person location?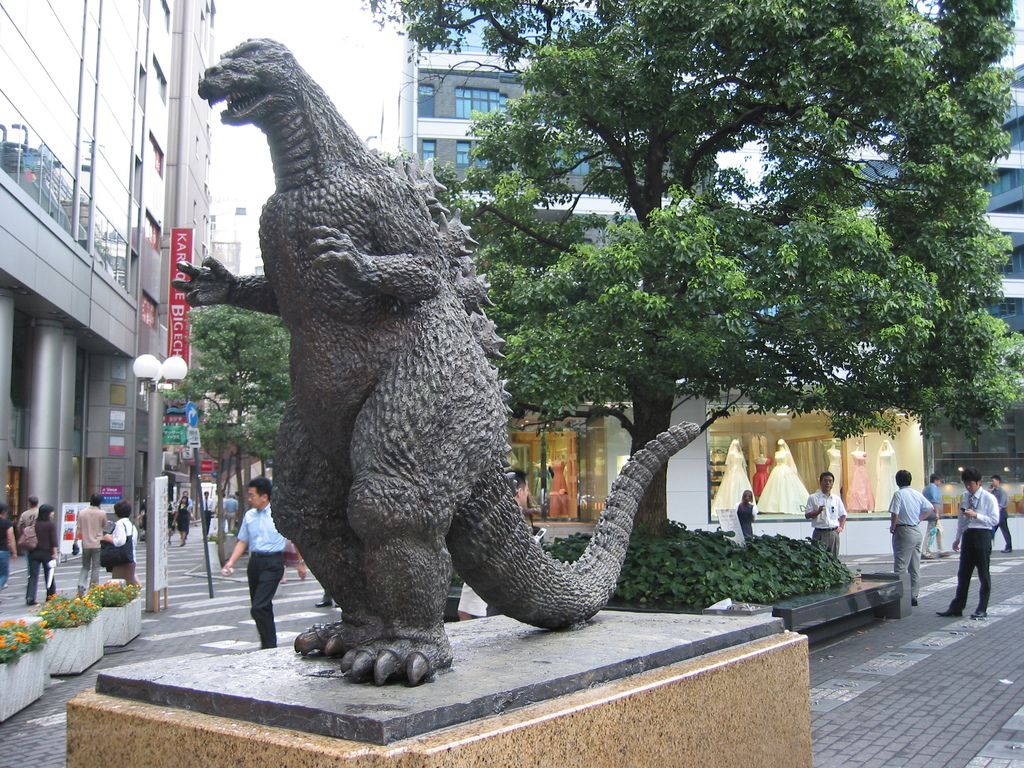
left=929, top=465, right=1002, bottom=619
